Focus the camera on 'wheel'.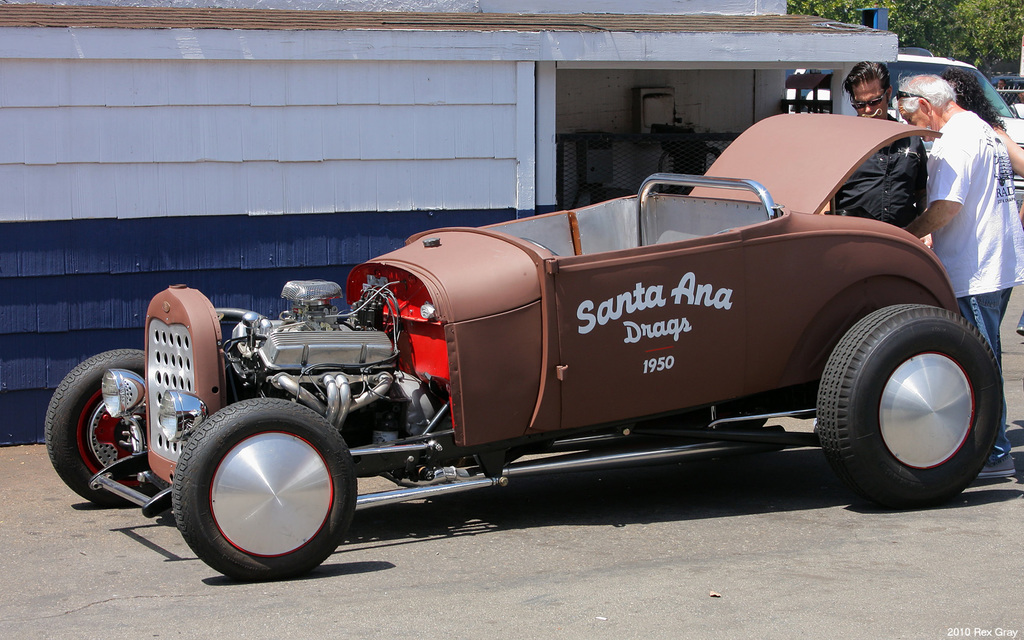
Focus region: {"x1": 655, "y1": 402, "x2": 770, "y2": 438}.
